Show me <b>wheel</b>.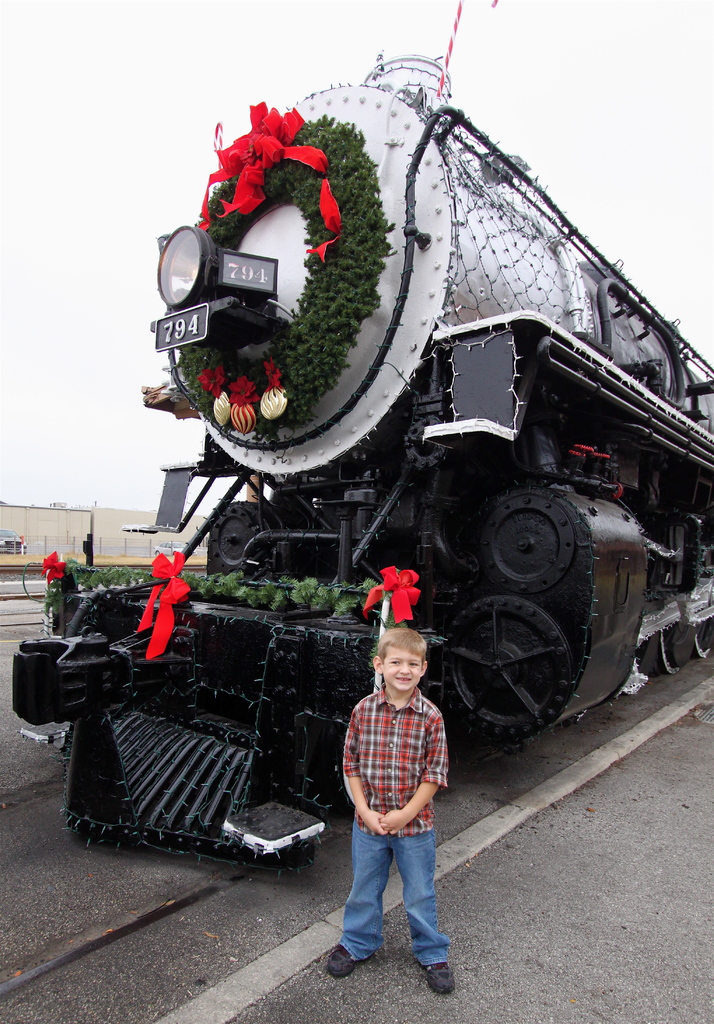
<b>wheel</b> is here: BBox(693, 533, 713, 660).
